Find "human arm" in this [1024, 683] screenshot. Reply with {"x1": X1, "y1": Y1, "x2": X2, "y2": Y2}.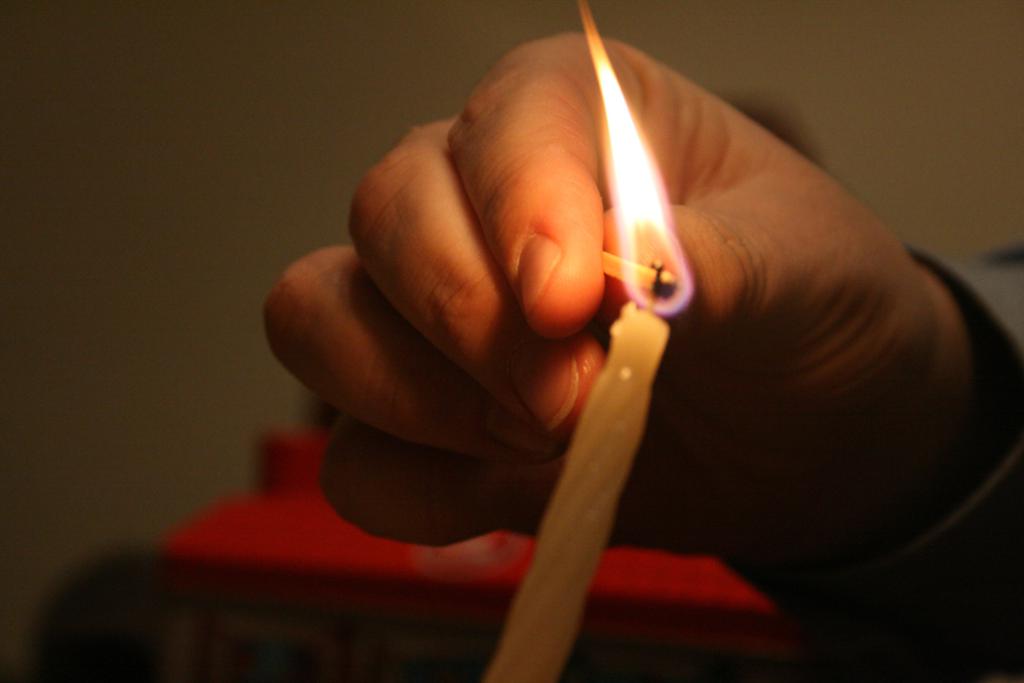
{"x1": 225, "y1": 119, "x2": 942, "y2": 653}.
